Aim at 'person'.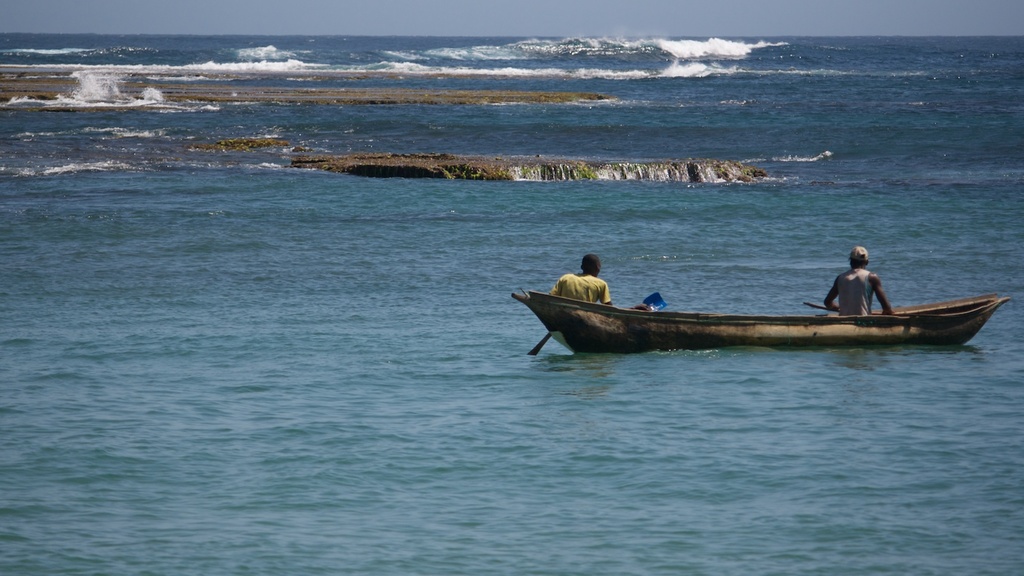
Aimed at x1=547, y1=253, x2=616, y2=305.
